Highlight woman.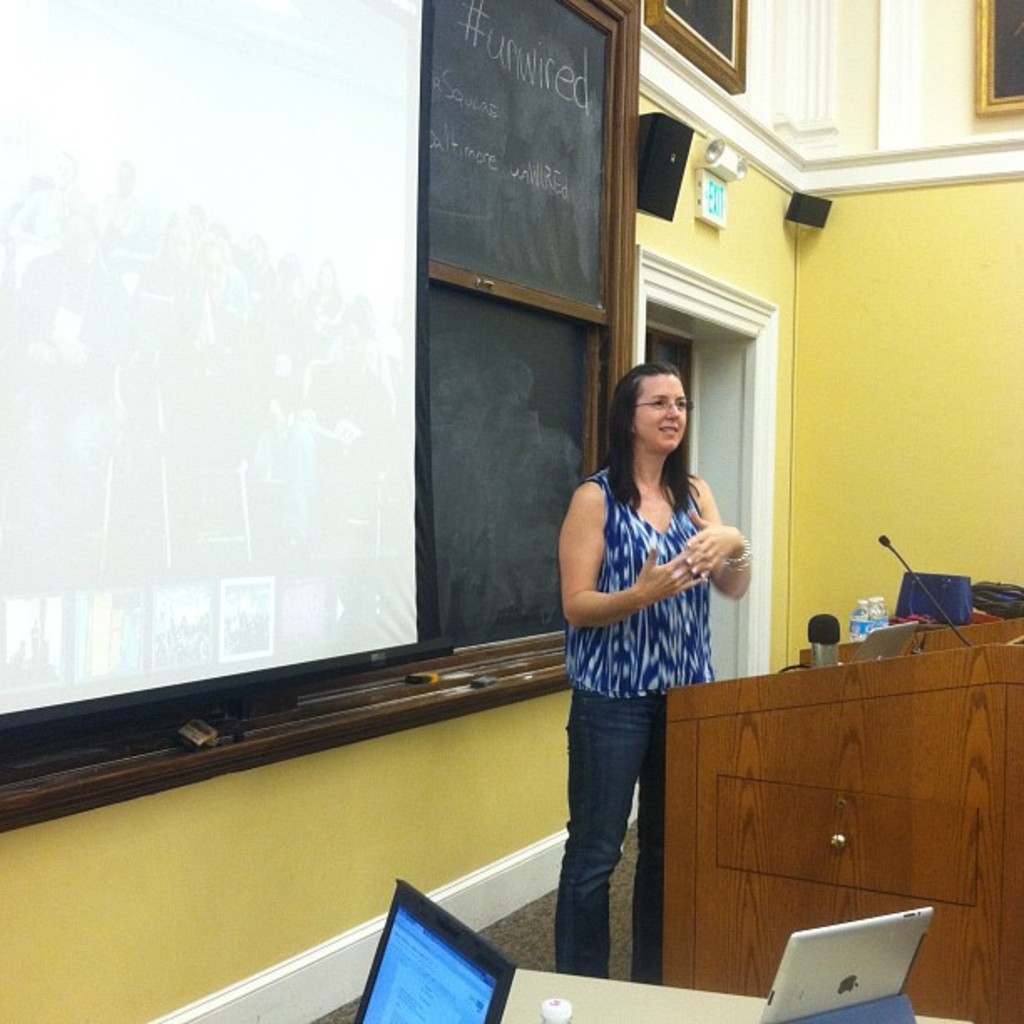
Highlighted region: pyautogui.locateOnScreen(545, 333, 746, 992).
